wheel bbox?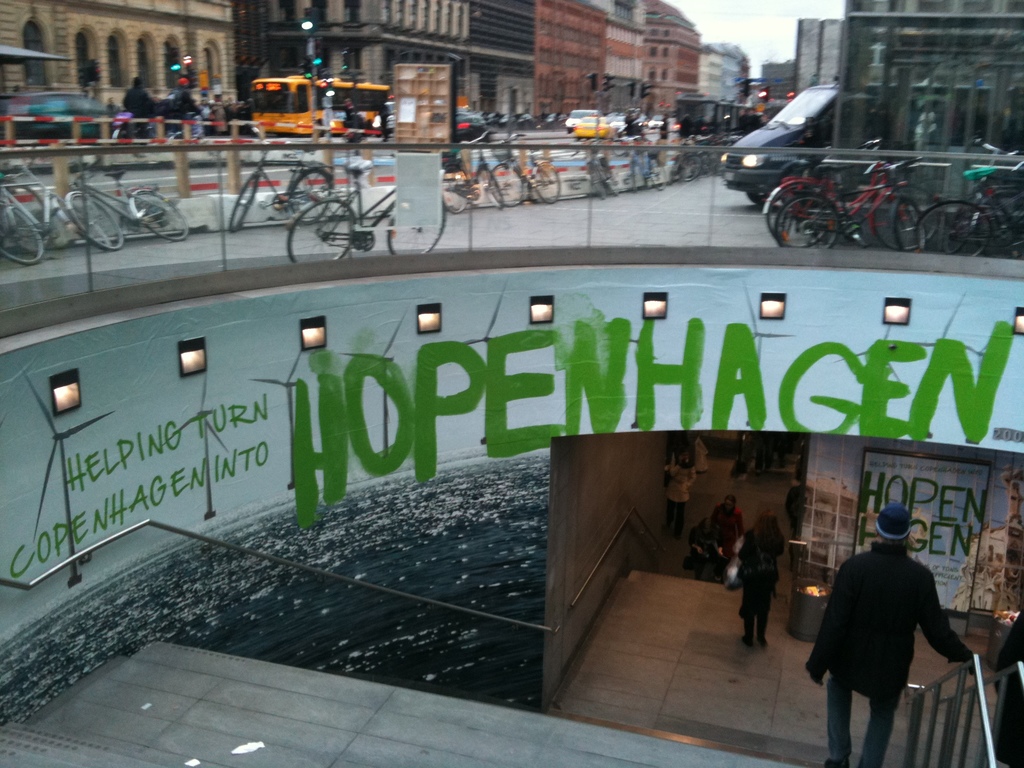
[x1=529, y1=164, x2=562, y2=201]
